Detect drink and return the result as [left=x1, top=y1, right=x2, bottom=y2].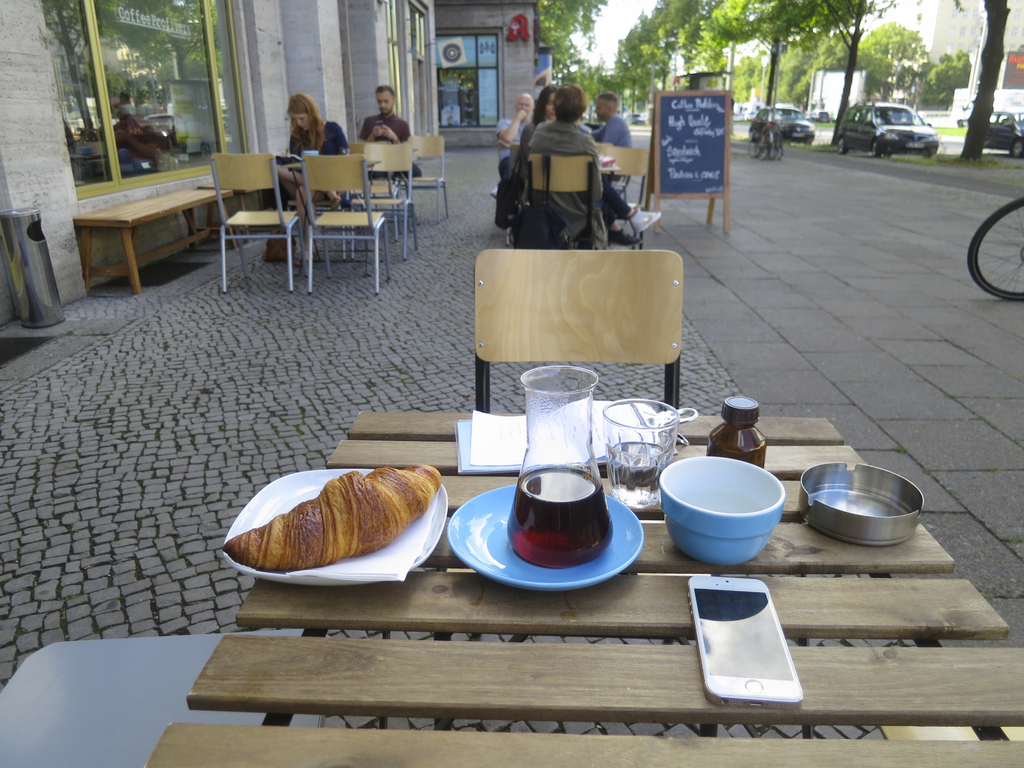
[left=613, top=437, right=675, bottom=511].
